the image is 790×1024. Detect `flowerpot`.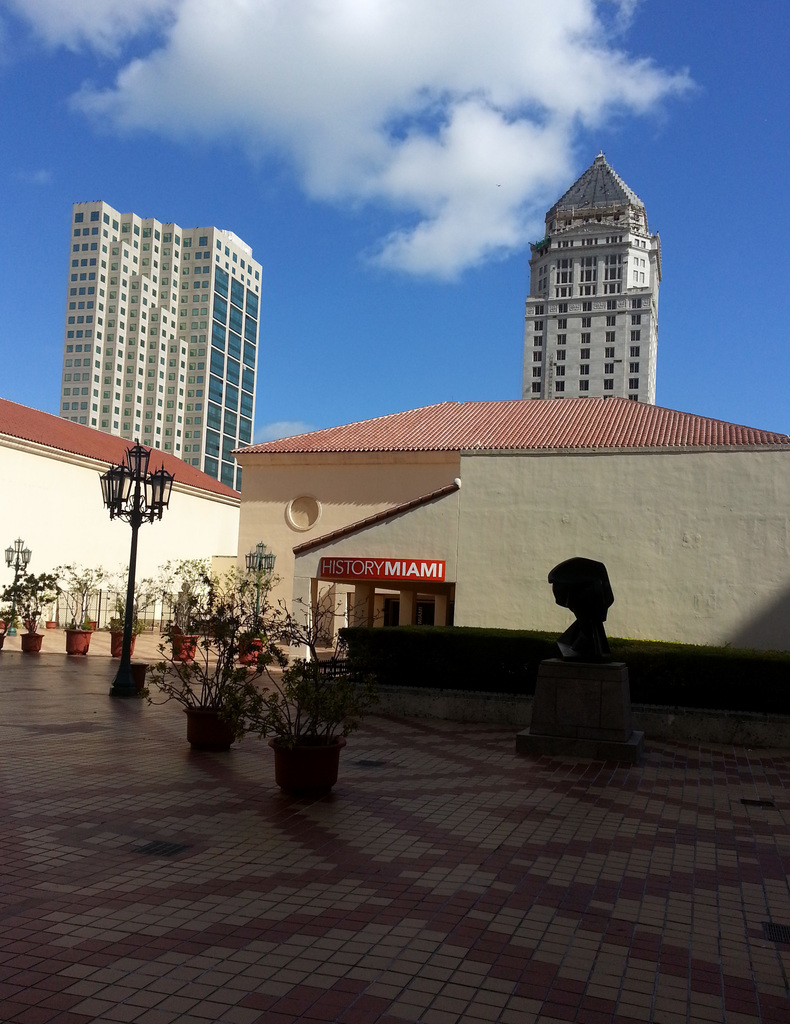
Detection: {"x1": 106, "y1": 630, "x2": 136, "y2": 659}.
